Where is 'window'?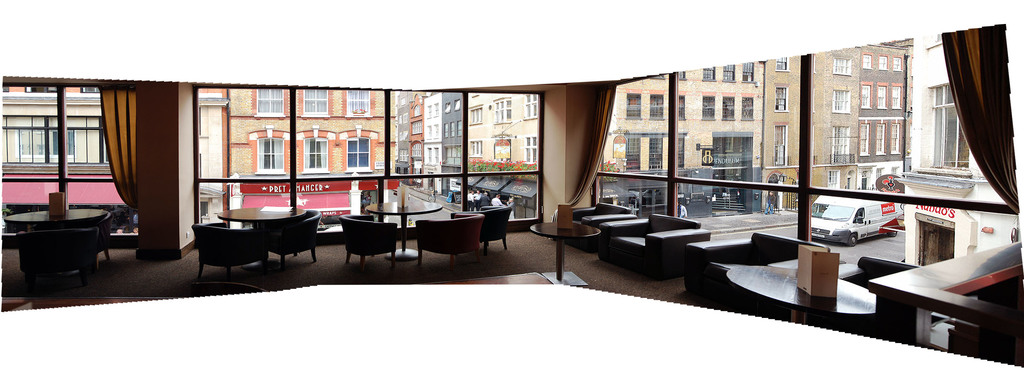
(x1=861, y1=177, x2=867, y2=188).
